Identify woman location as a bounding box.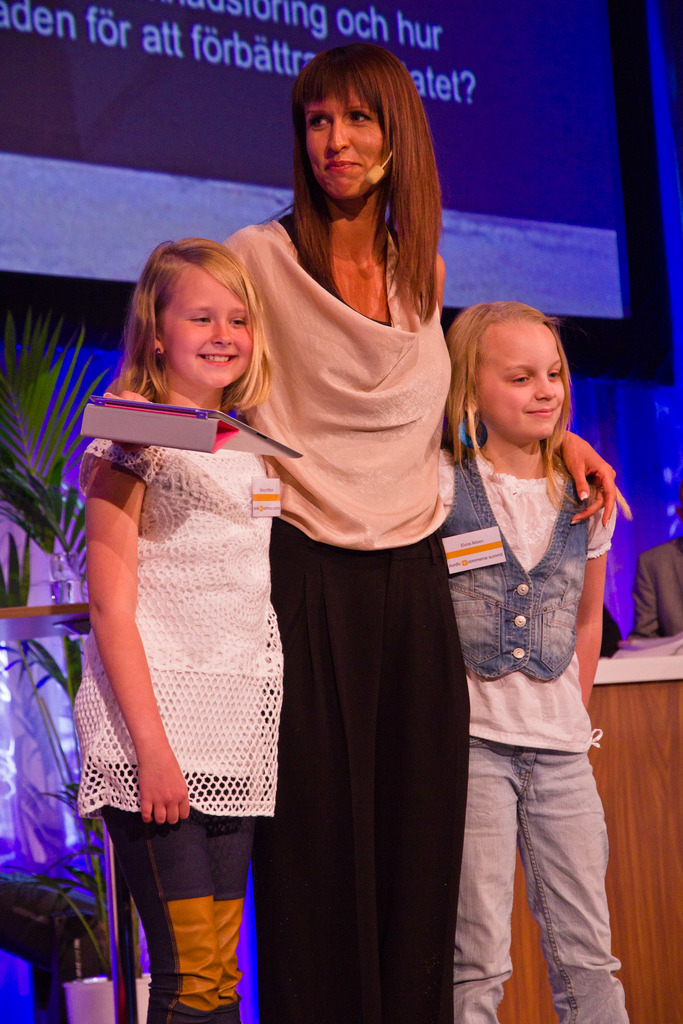
[x1=103, y1=43, x2=631, y2=1023].
